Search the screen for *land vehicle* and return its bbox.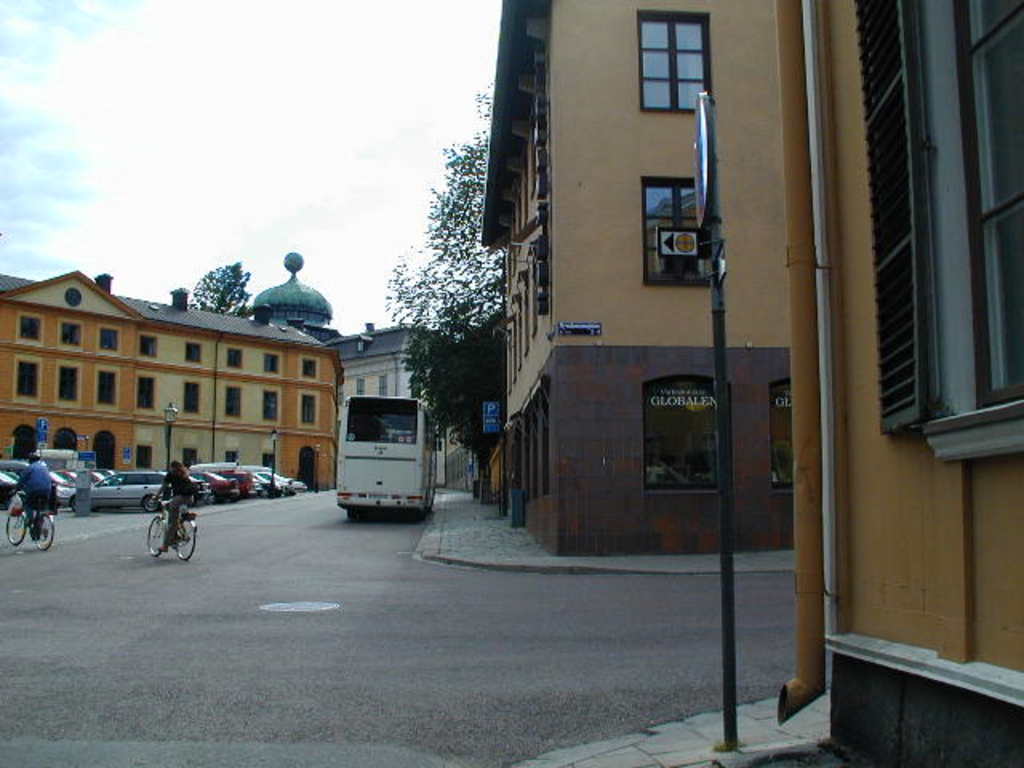
Found: (3, 488, 54, 550).
